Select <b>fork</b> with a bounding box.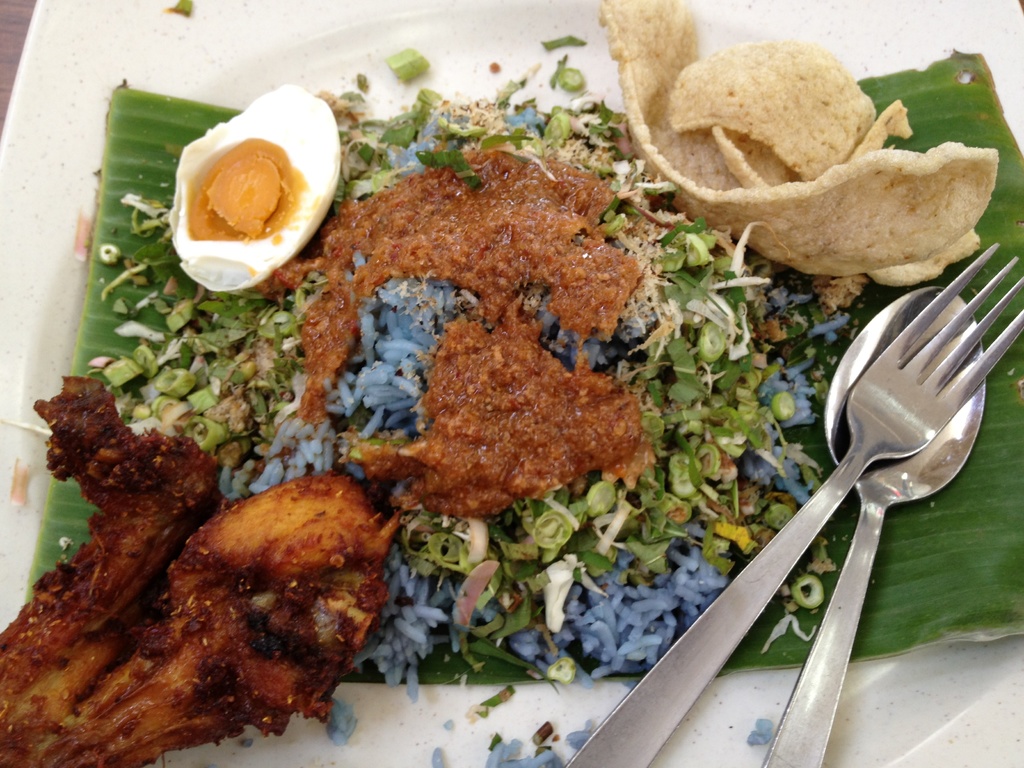
<box>559,241,1023,767</box>.
